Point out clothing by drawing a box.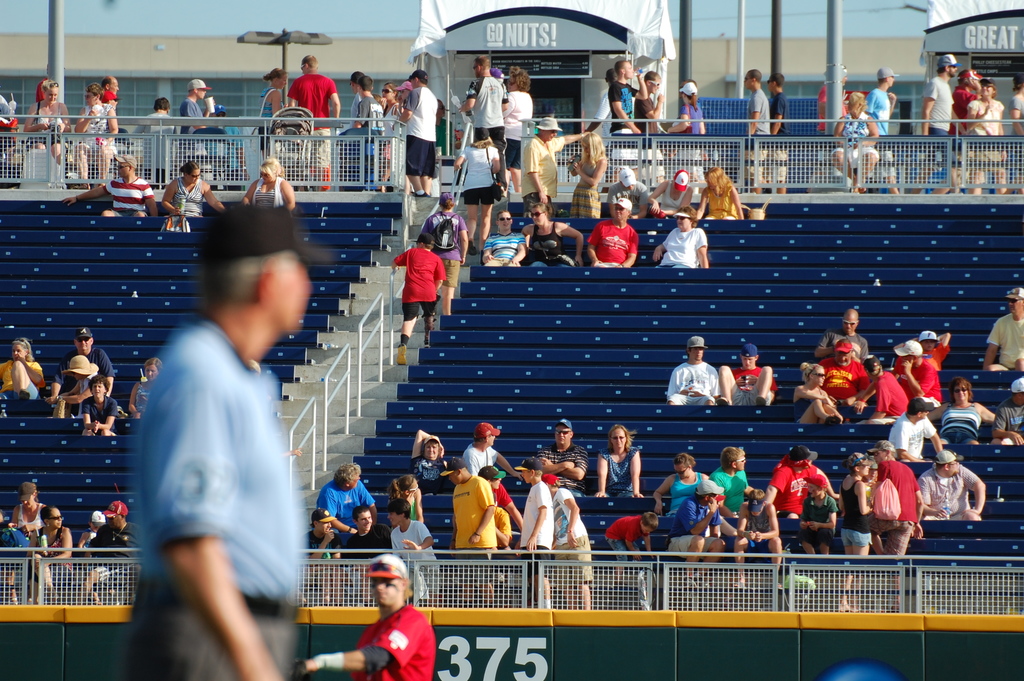
<region>924, 342, 949, 371</region>.
